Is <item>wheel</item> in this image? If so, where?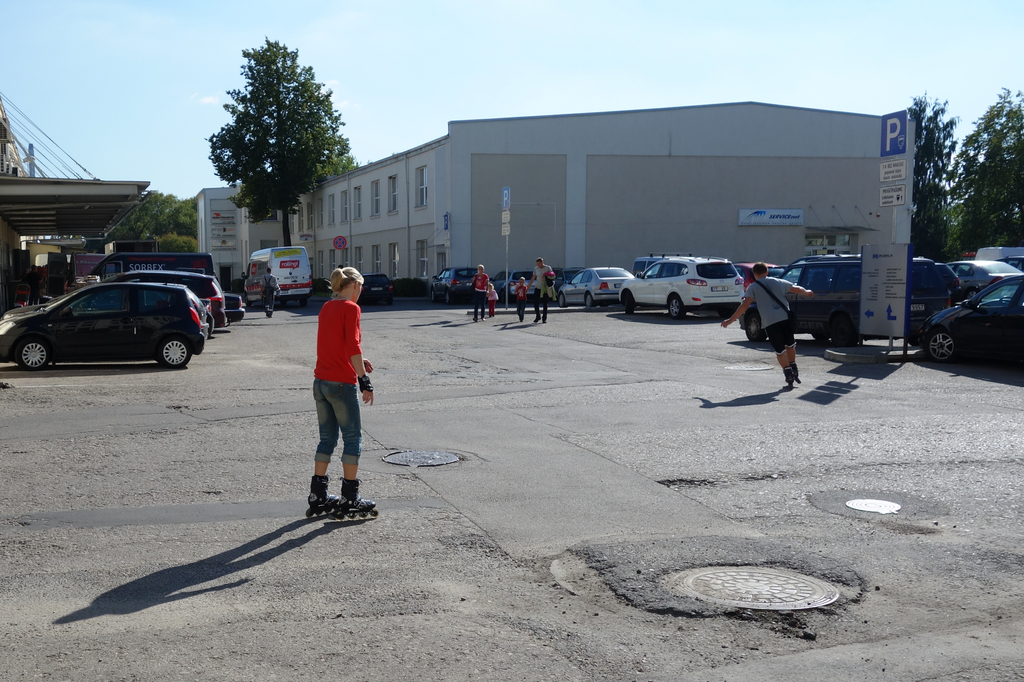
Yes, at 387 298 393 306.
